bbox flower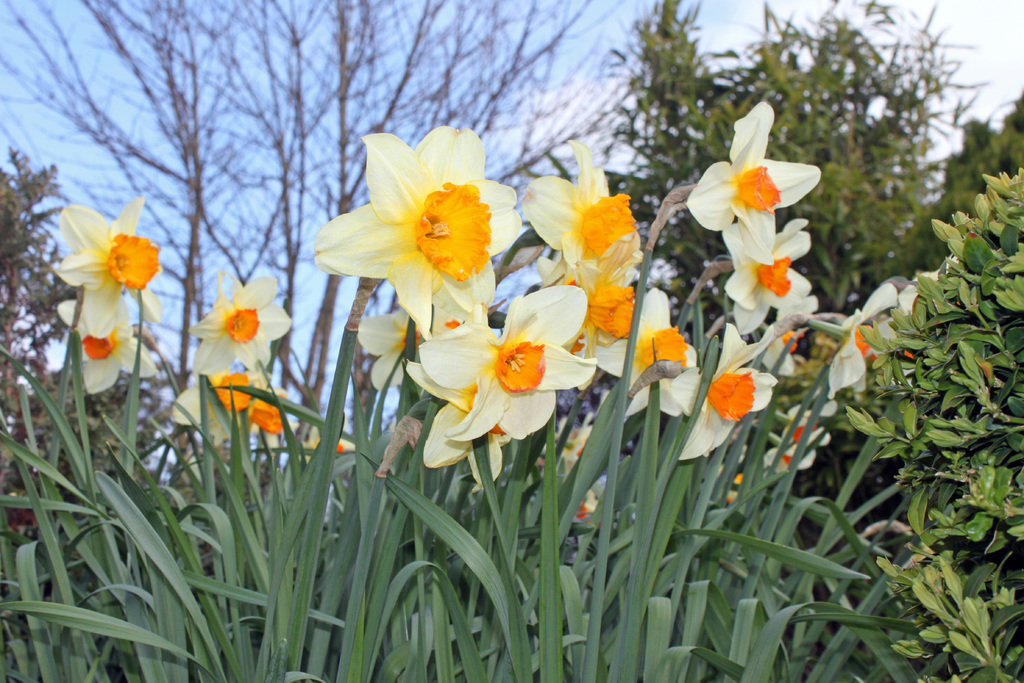
[400,359,511,491]
